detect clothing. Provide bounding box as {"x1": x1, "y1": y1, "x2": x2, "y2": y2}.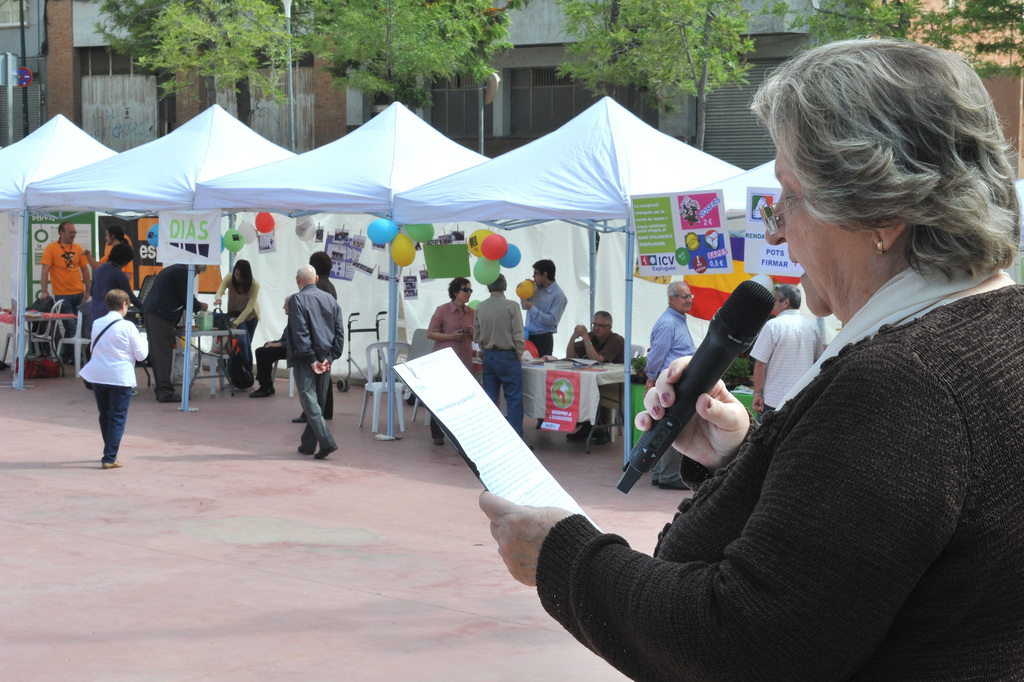
{"x1": 39, "y1": 245, "x2": 90, "y2": 296}.
